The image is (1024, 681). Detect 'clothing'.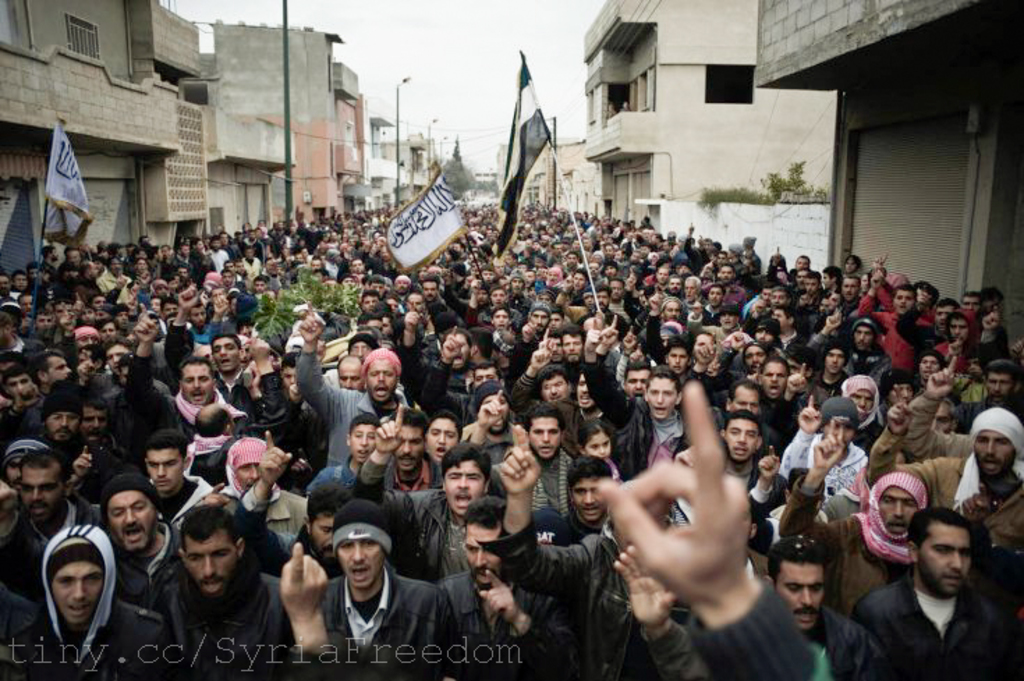
Detection: left=213, top=433, right=322, bottom=556.
